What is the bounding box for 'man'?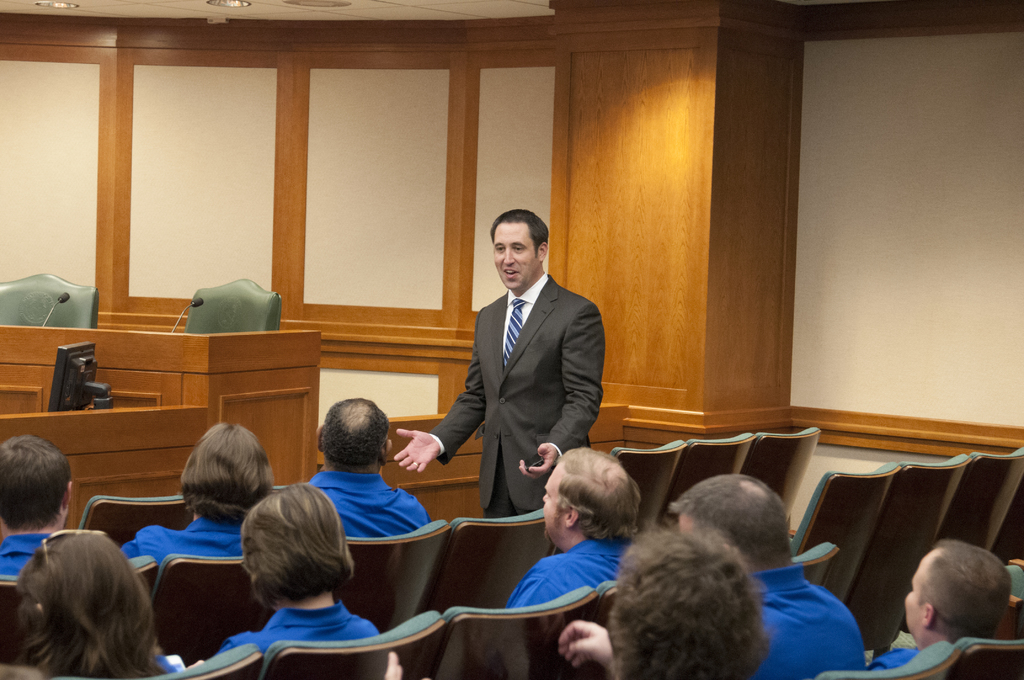
select_region(872, 534, 1012, 668).
